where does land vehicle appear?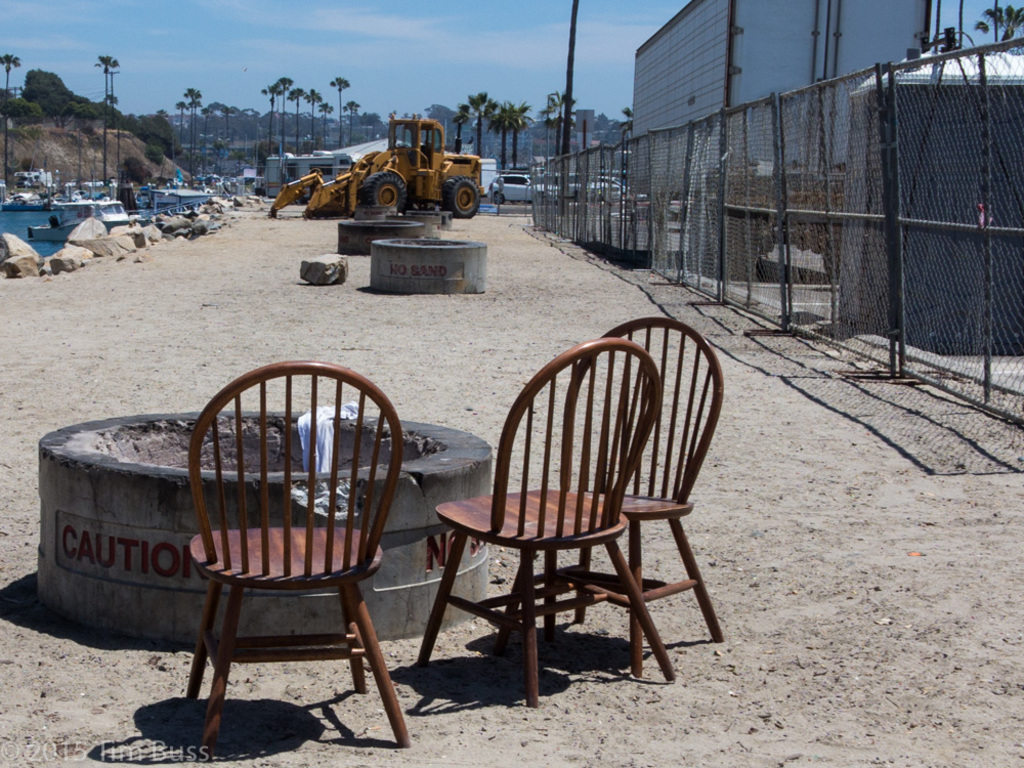
Appears at box(487, 176, 555, 204).
